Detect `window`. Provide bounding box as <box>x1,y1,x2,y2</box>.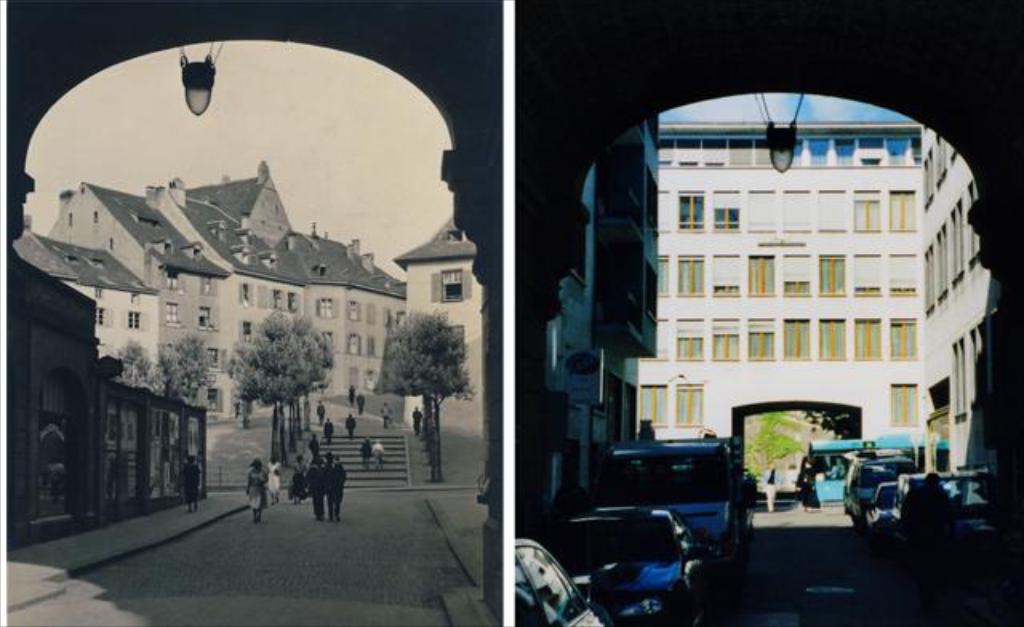
<box>850,318,880,360</box>.
